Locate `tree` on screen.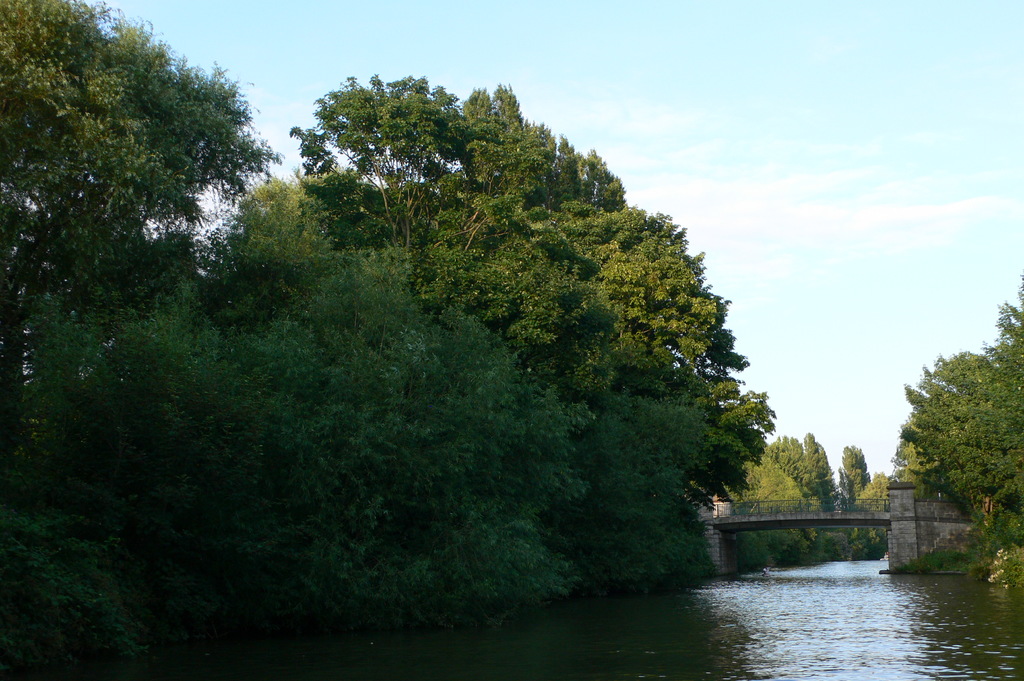
On screen at bbox=[838, 441, 867, 505].
